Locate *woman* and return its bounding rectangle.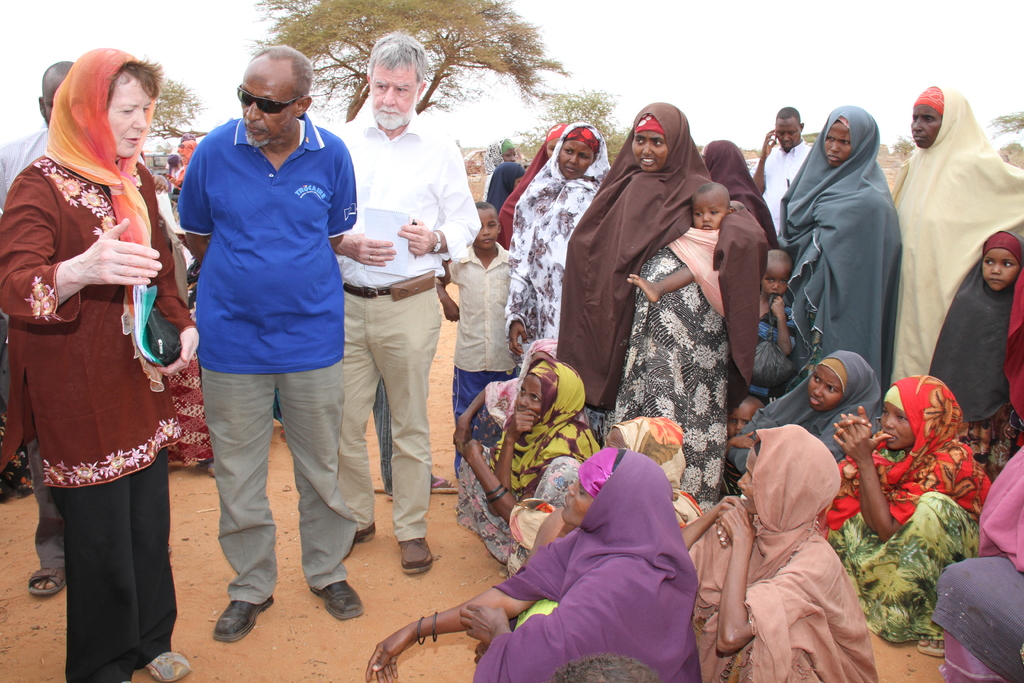
rect(824, 374, 991, 656).
